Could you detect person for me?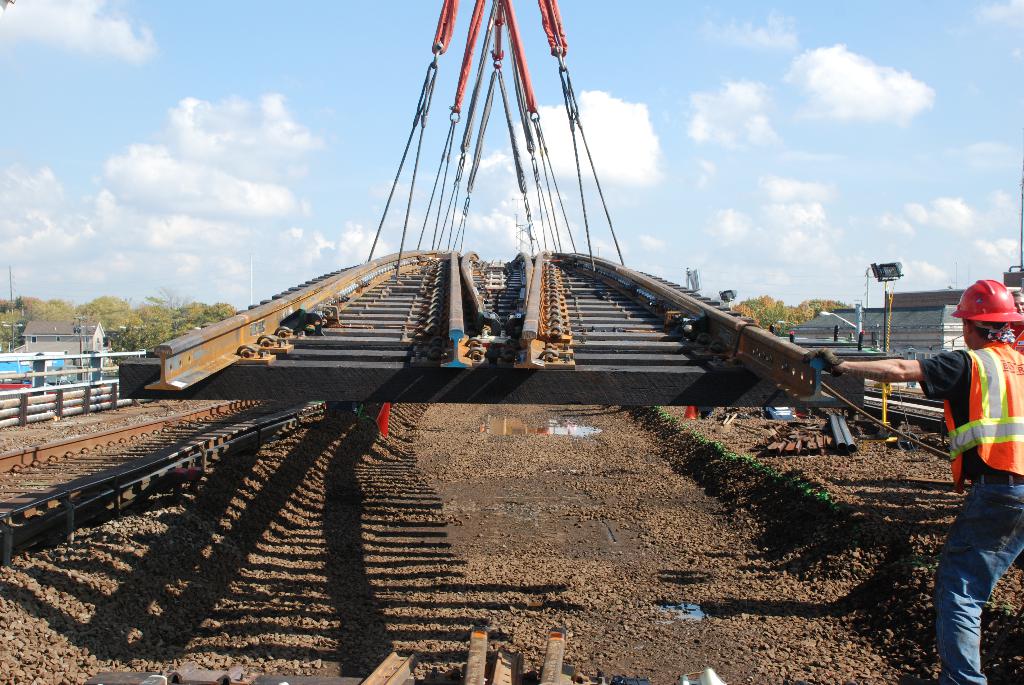
Detection result: {"left": 923, "top": 259, "right": 1020, "bottom": 684}.
